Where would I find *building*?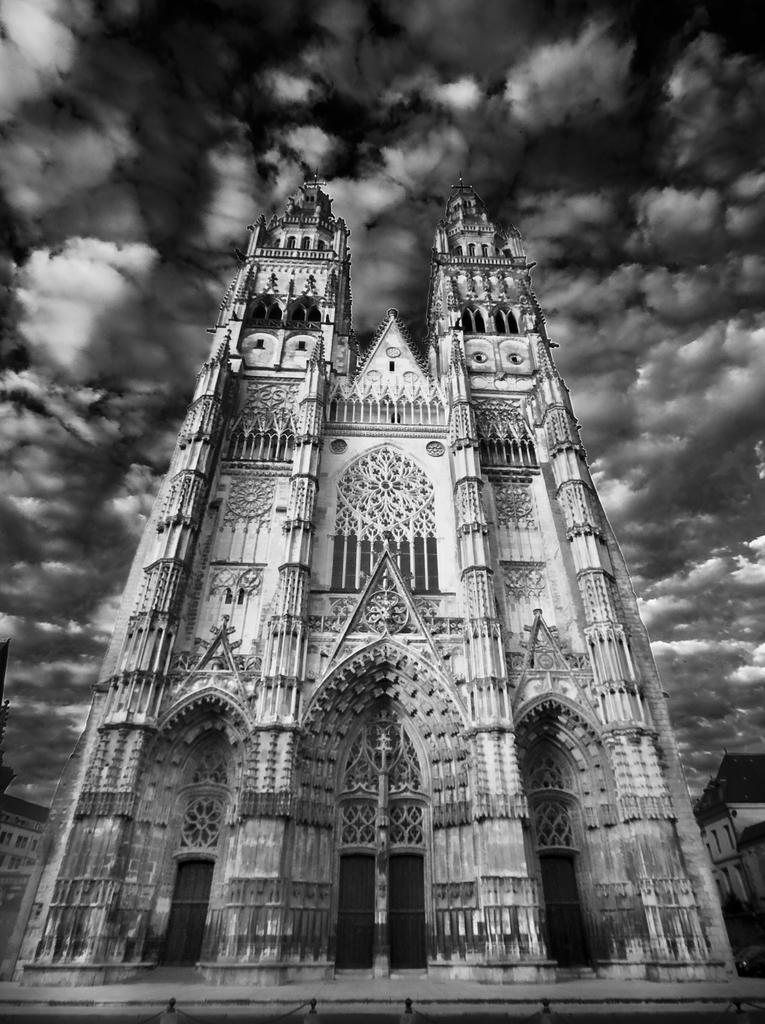
At detection(699, 746, 764, 968).
